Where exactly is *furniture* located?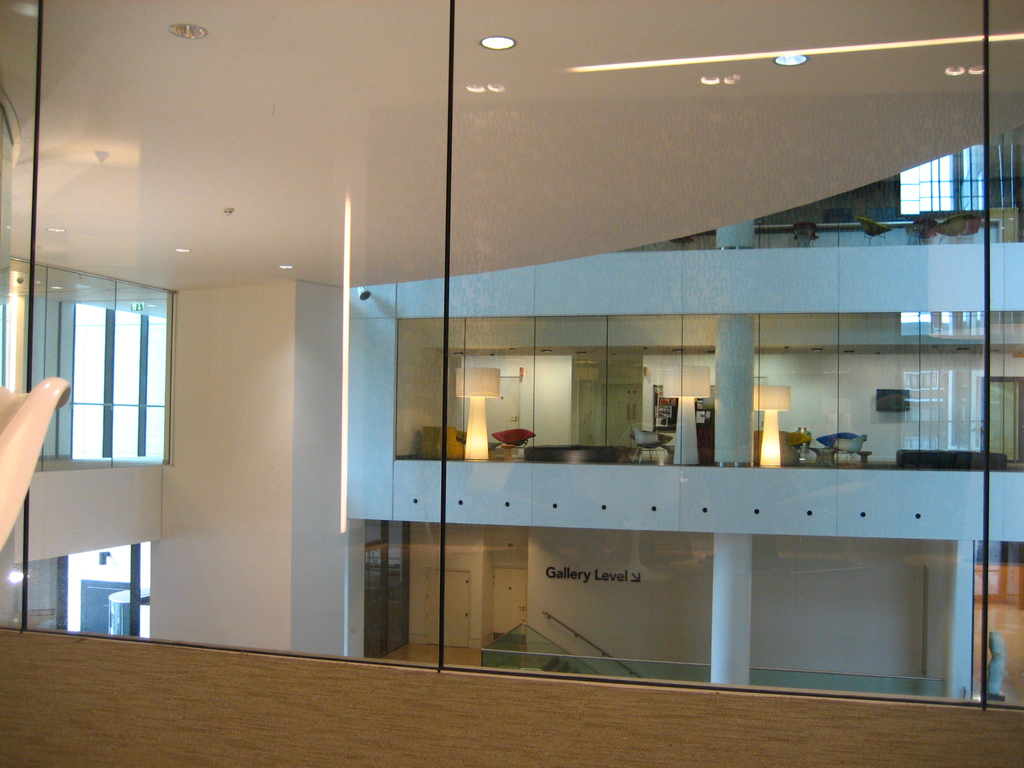
Its bounding box is (x1=420, y1=426, x2=463, y2=459).
